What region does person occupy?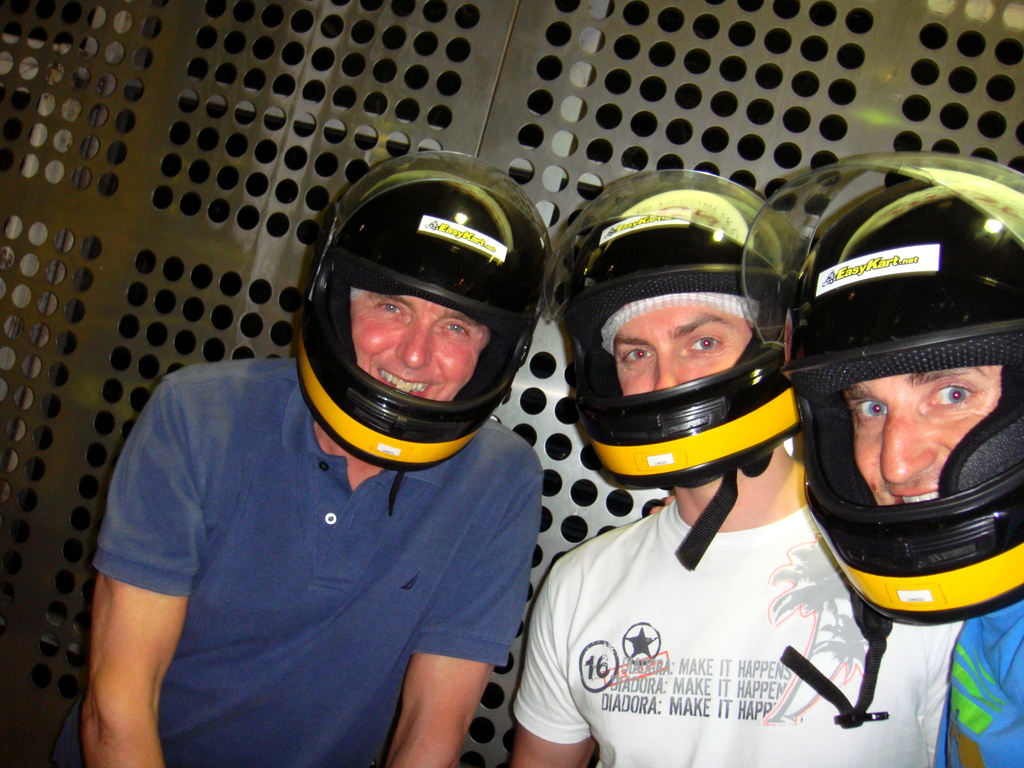
l=47, t=156, r=556, b=767.
